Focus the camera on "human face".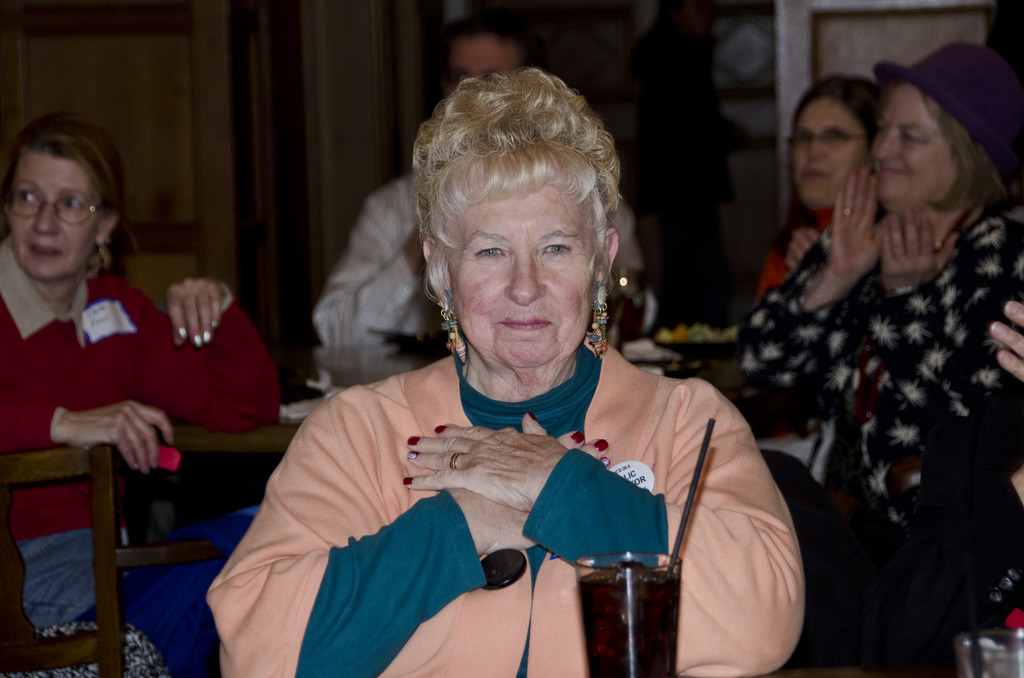
Focus region: {"x1": 444, "y1": 36, "x2": 527, "y2": 95}.
